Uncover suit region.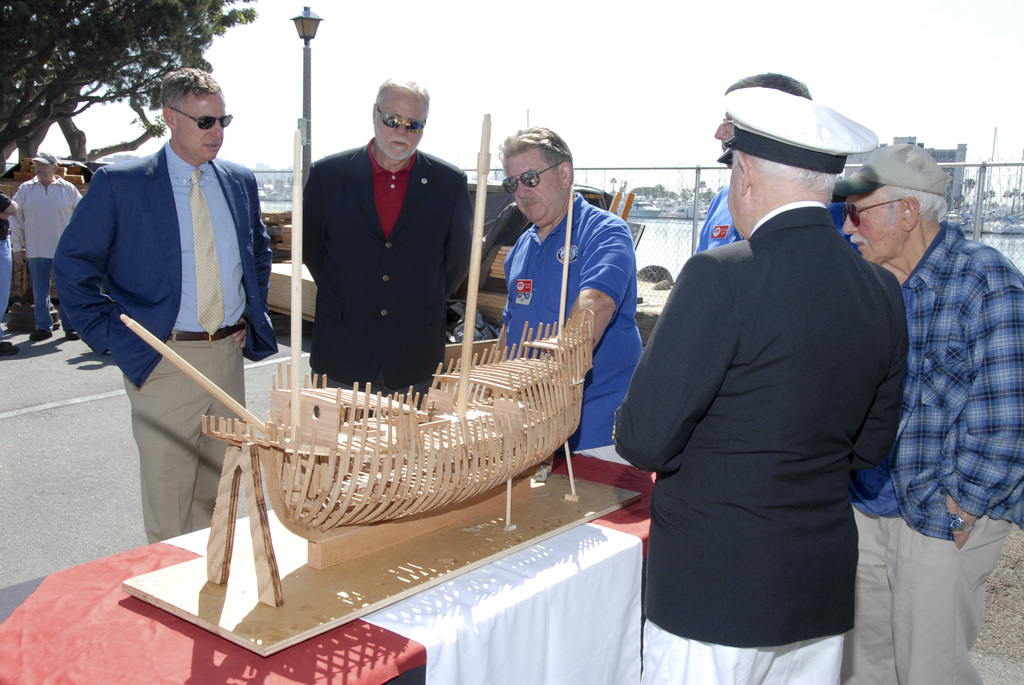
Uncovered: 294:138:476:412.
